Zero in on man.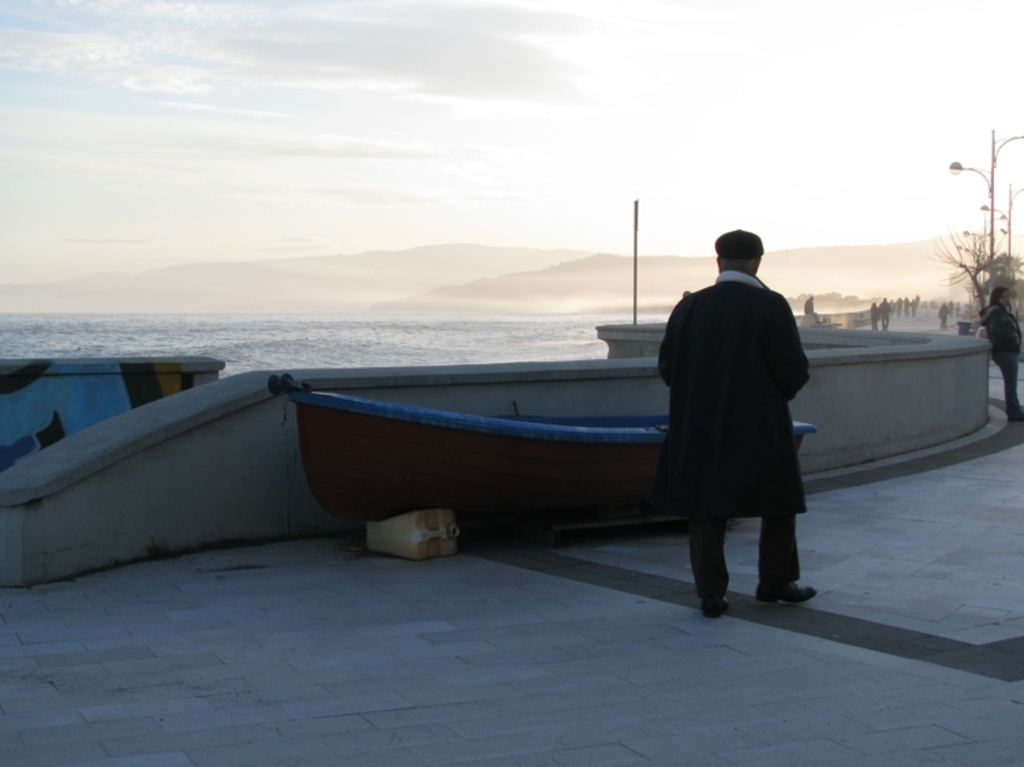
Zeroed in: {"x1": 650, "y1": 225, "x2": 830, "y2": 614}.
